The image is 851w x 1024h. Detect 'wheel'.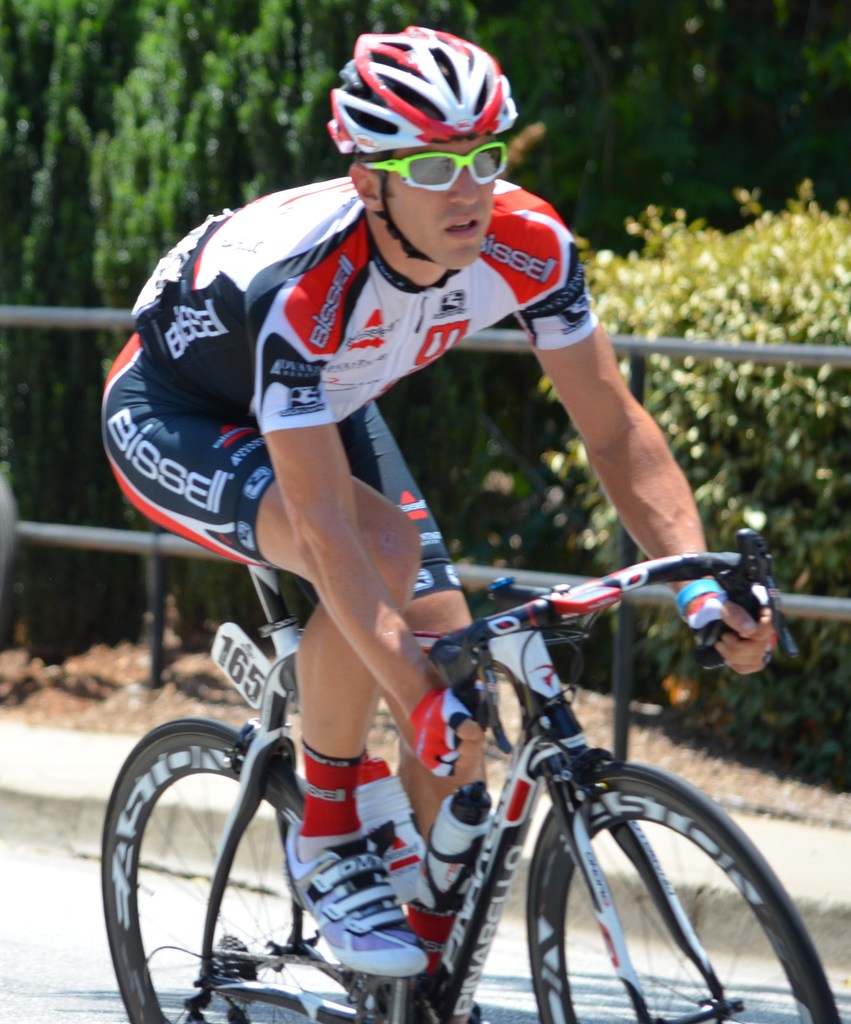
Detection: x1=523 y1=762 x2=836 y2=1019.
